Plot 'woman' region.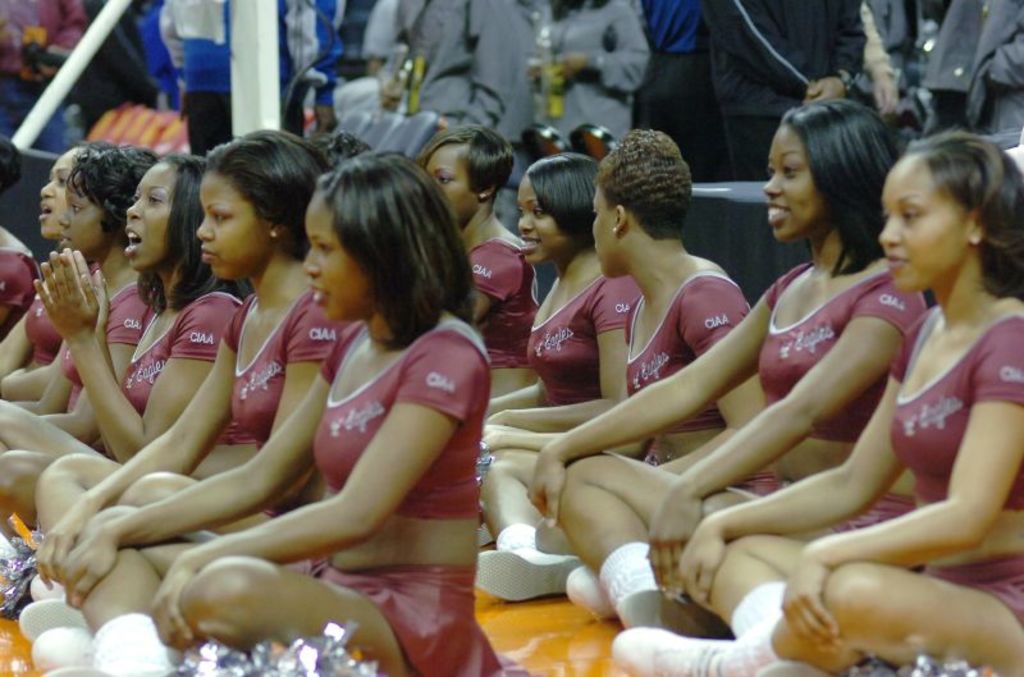
Plotted at BBox(0, 138, 239, 434).
